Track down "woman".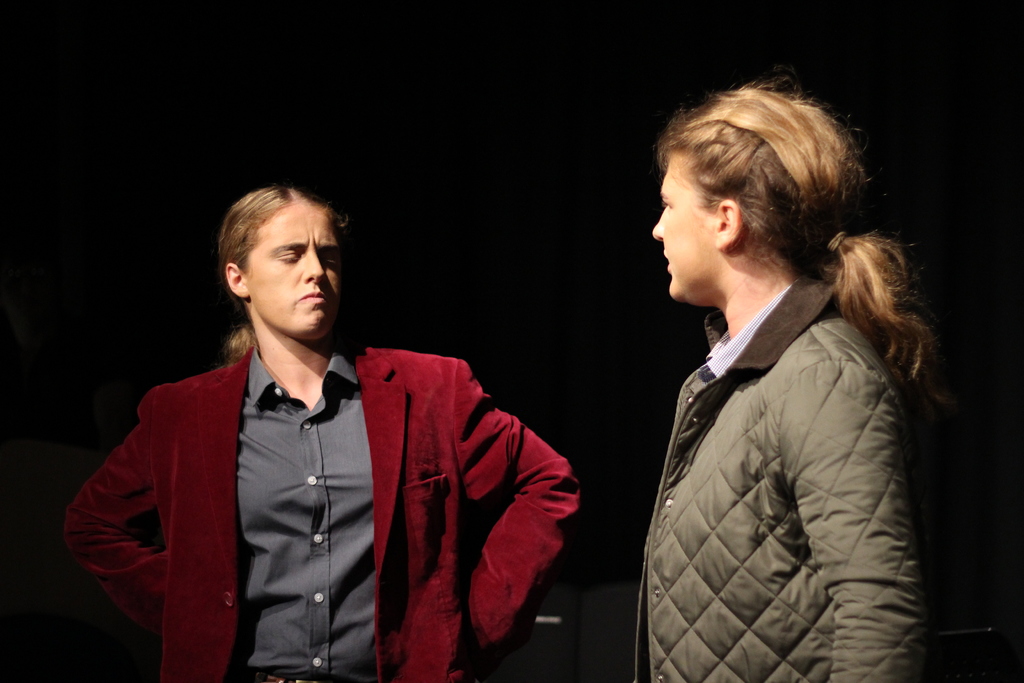
Tracked to detection(85, 181, 568, 678).
